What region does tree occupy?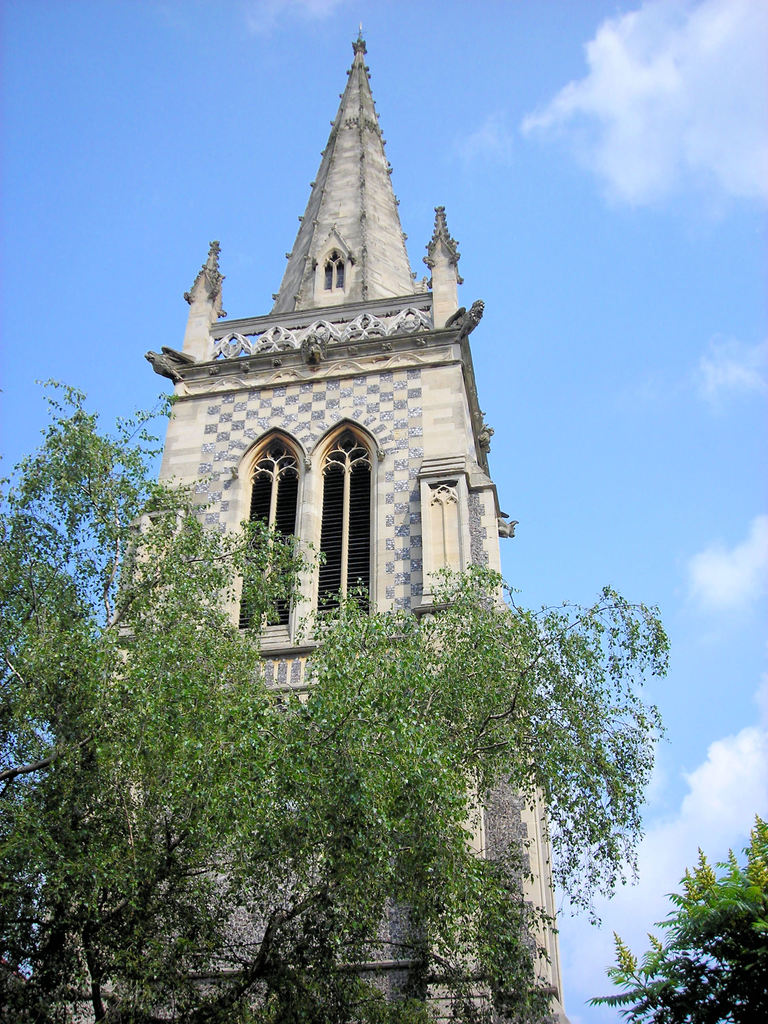
detection(598, 819, 767, 1023).
